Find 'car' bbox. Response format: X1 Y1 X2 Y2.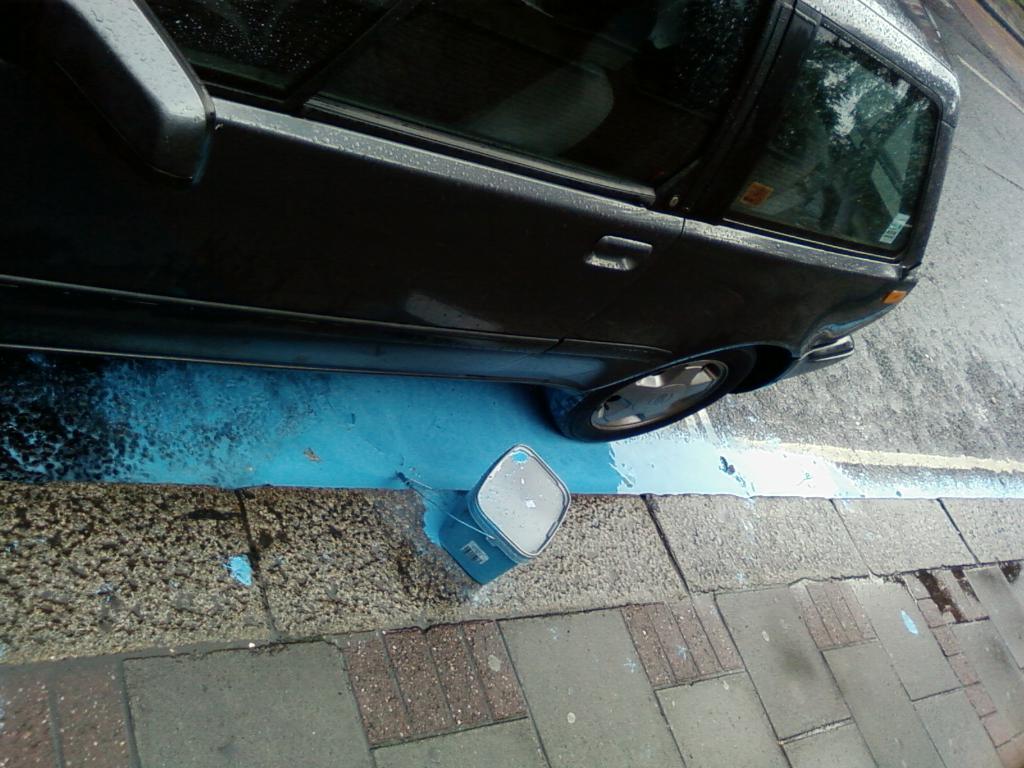
0 0 958 457.
